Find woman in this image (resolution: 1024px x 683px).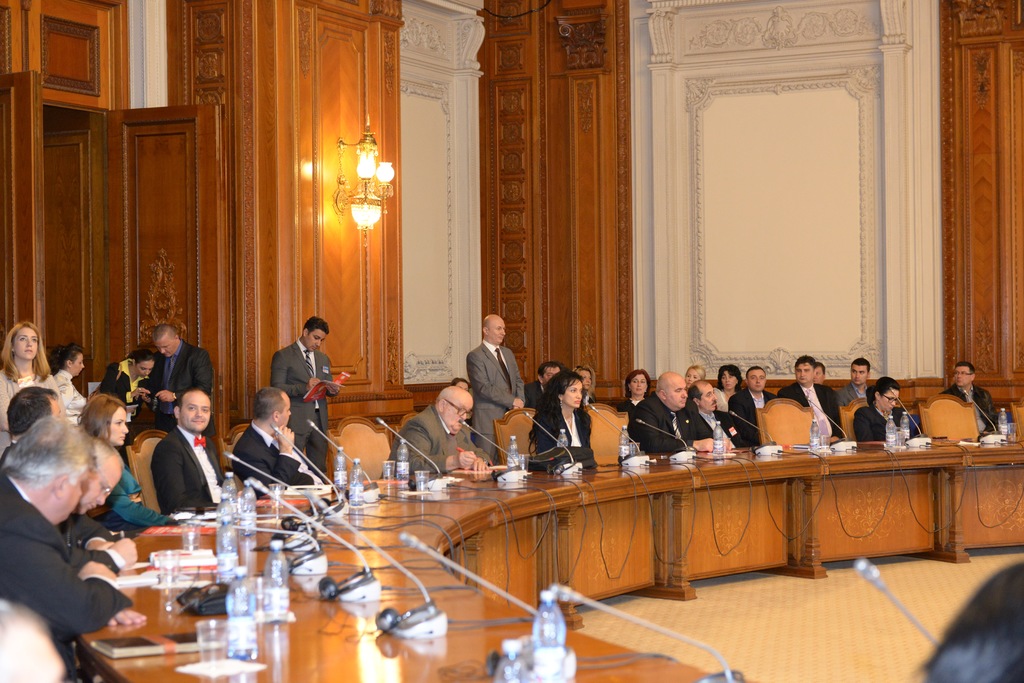
locate(51, 341, 88, 422).
